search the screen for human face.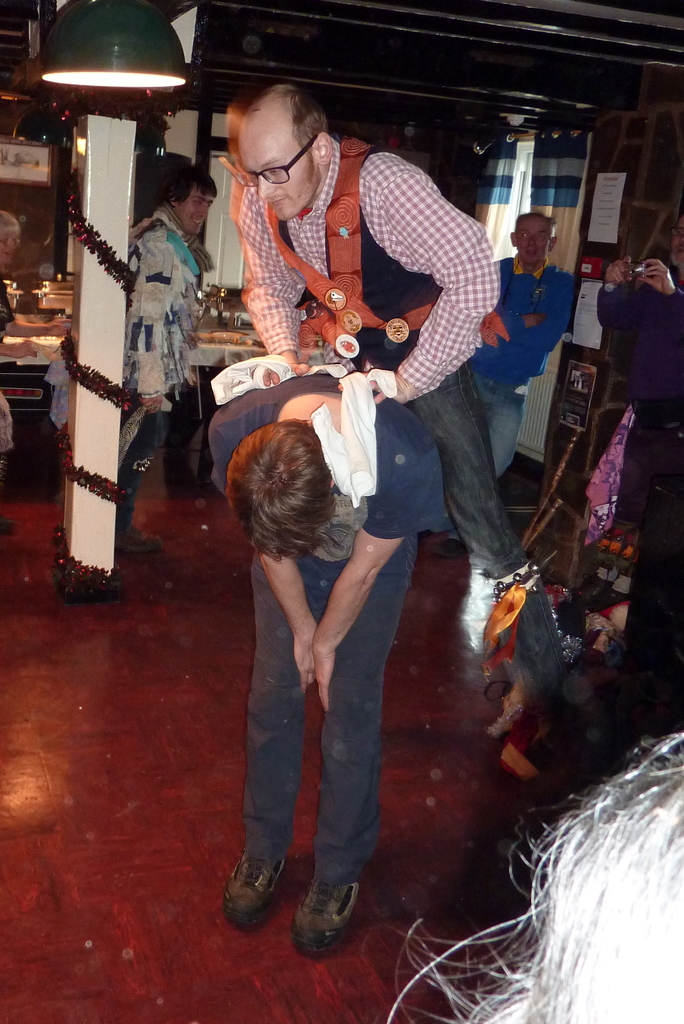
Found at Rect(240, 128, 313, 215).
